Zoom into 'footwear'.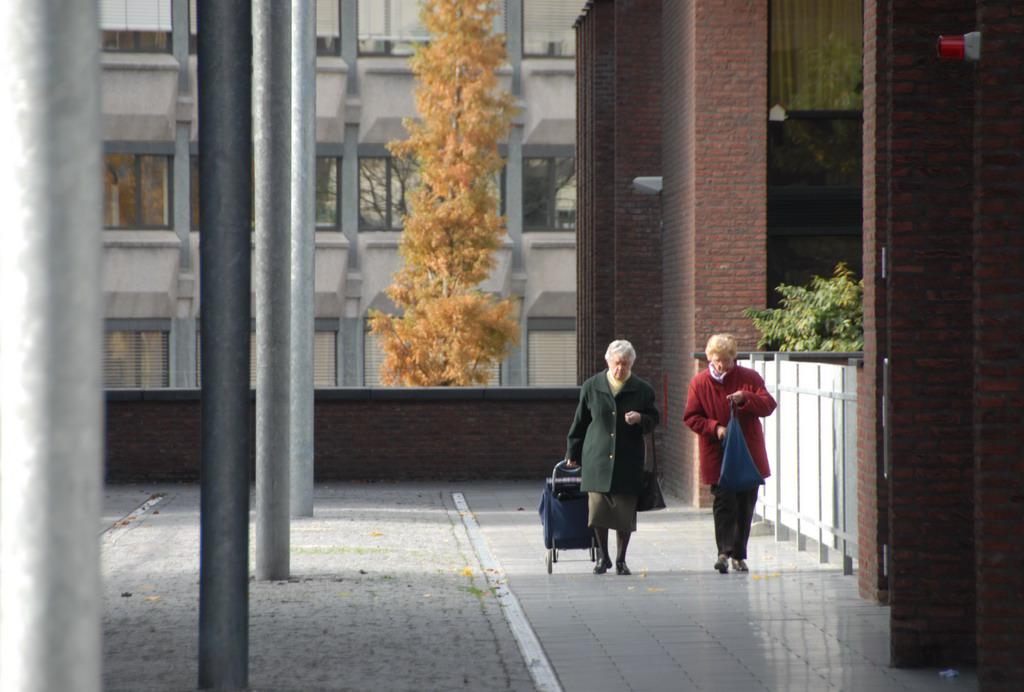
Zoom target: select_region(612, 531, 627, 575).
